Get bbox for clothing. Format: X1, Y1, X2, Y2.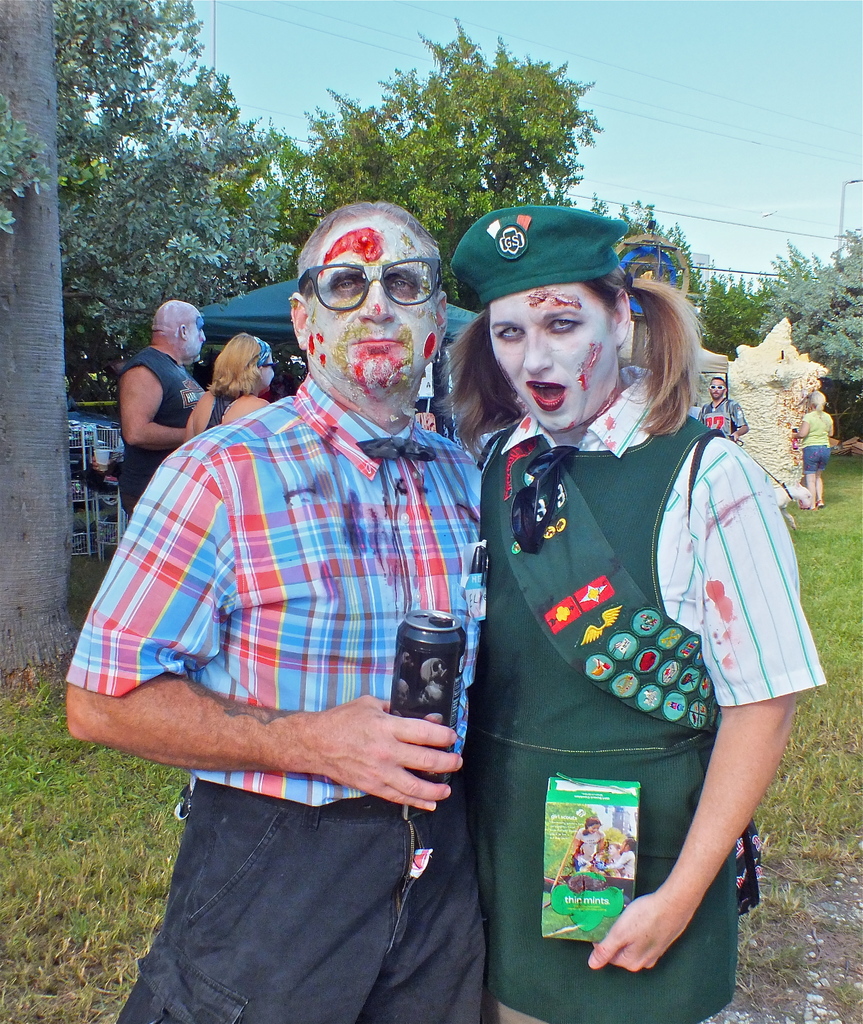
112, 339, 197, 518.
